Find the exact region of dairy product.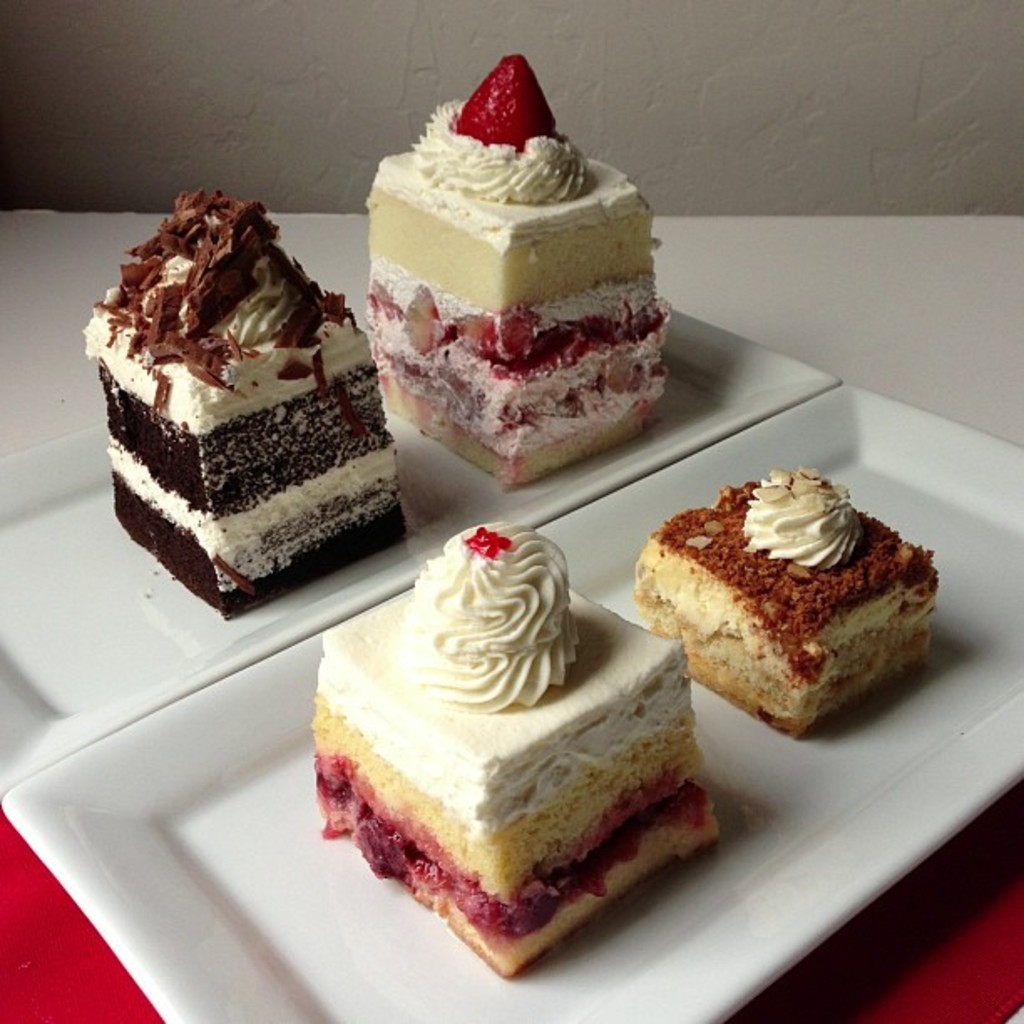
Exact region: {"x1": 629, "y1": 475, "x2": 934, "y2": 738}.
